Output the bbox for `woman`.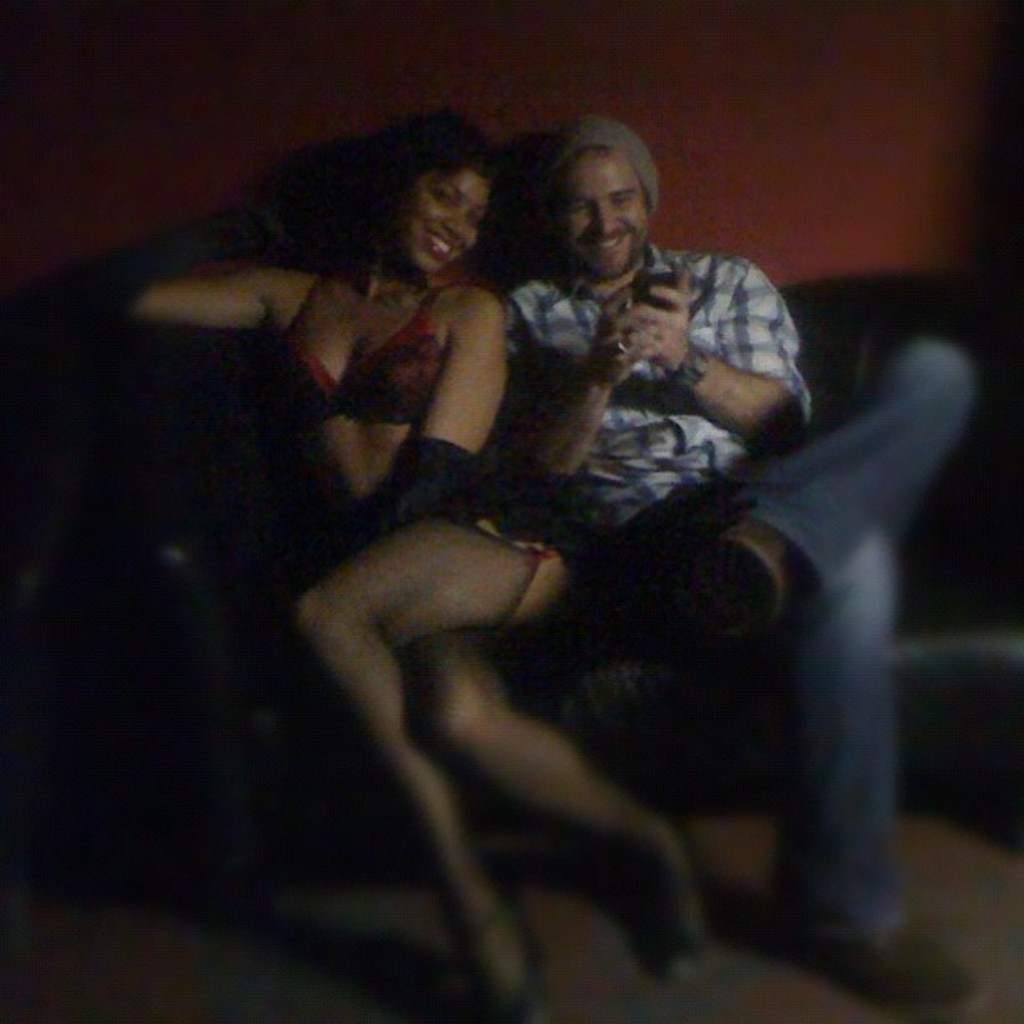
box(206, 105, 750, 982).
